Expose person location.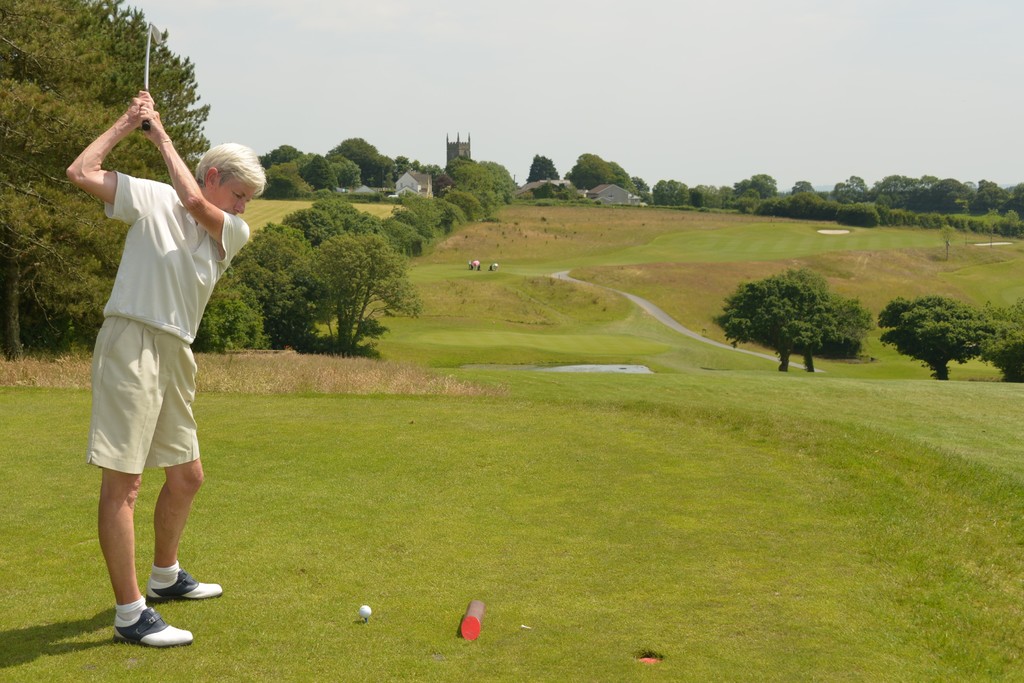
Exposed at (x1=62, y1=69, x2=244, y2=664).
